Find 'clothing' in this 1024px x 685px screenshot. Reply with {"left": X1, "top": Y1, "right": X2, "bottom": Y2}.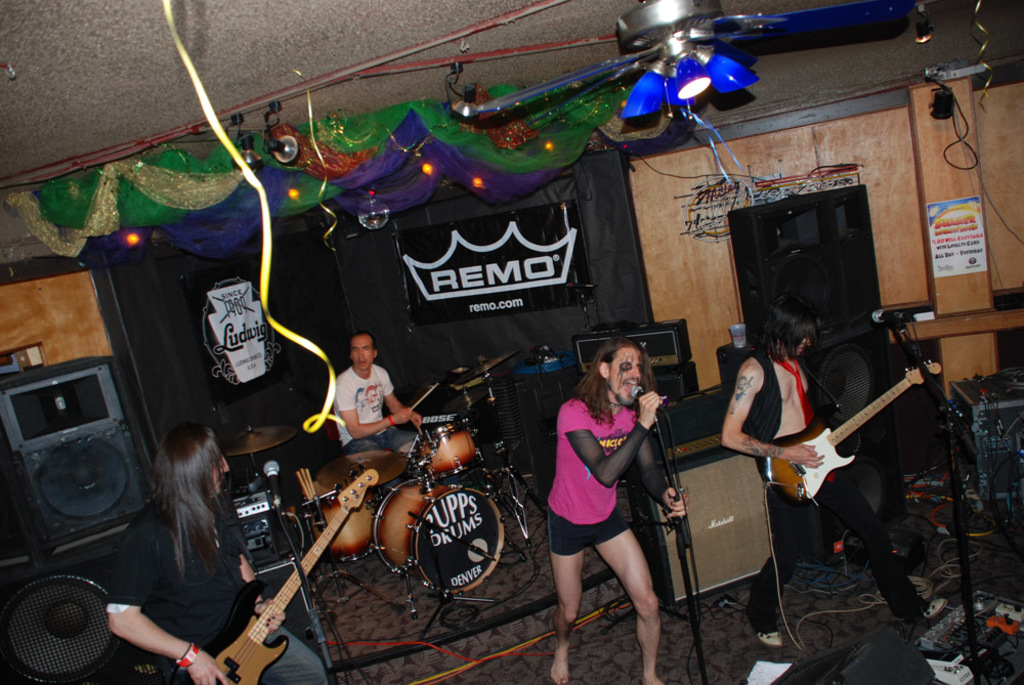
{"left": 740, "top": 350, "right": 920, "bottom": 632}.
